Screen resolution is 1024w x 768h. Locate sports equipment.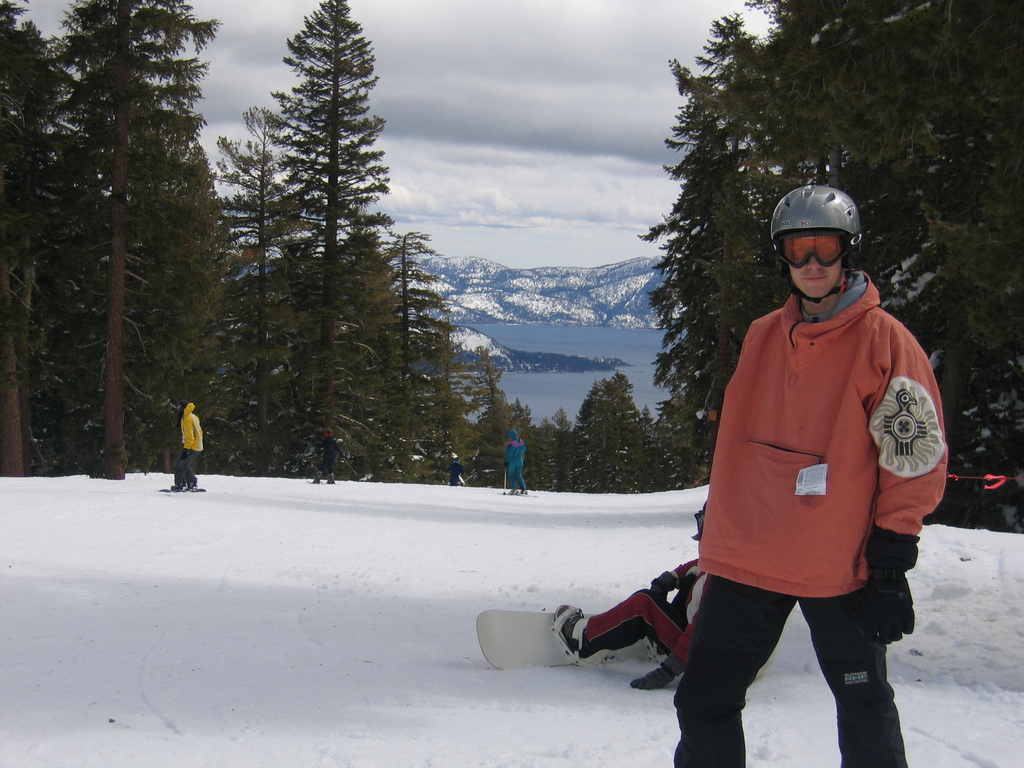
region(308, 470, 320, 483).
